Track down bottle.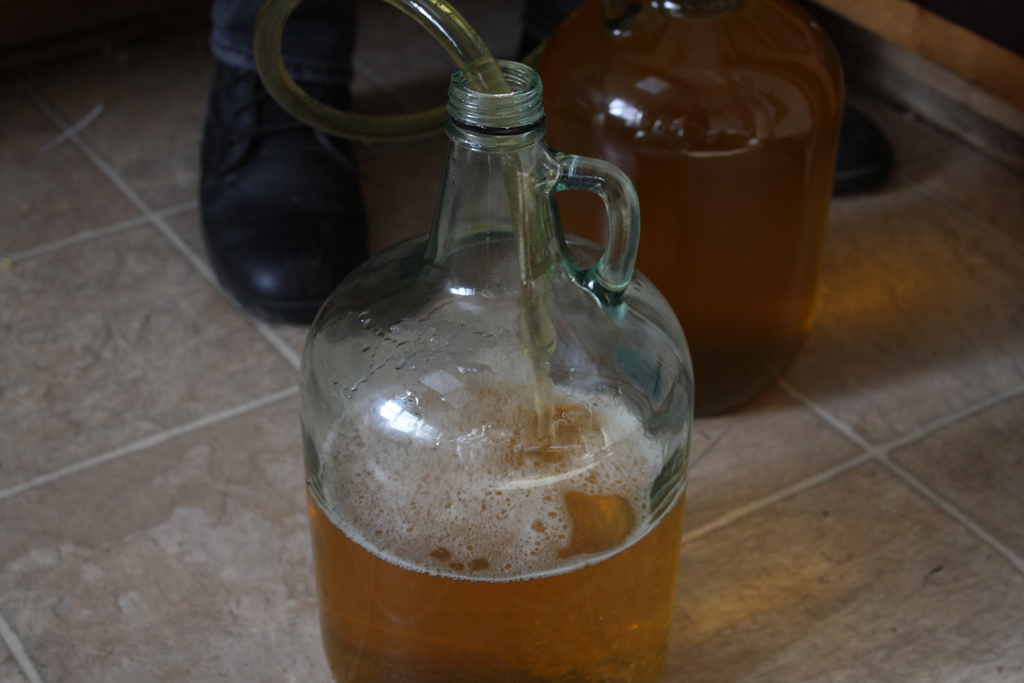
Tracked to box=[307, 85, 703, 636].
